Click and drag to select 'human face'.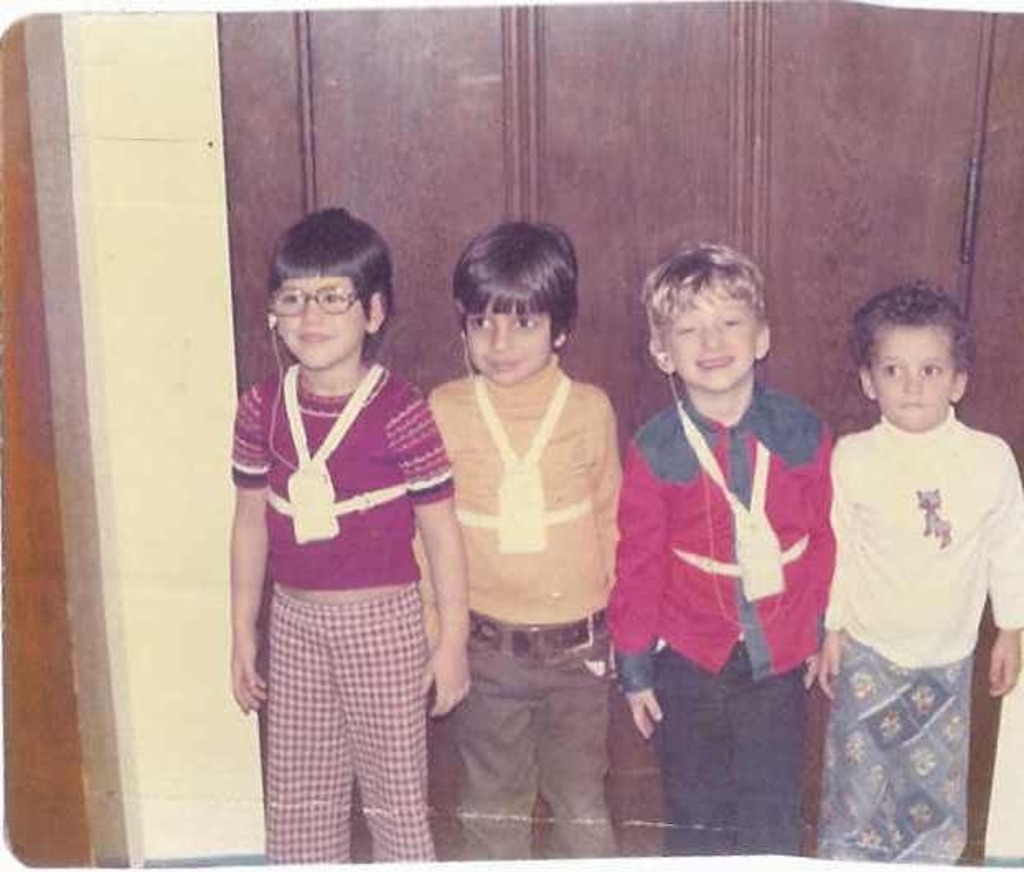
Selection: BBox(467, 312, 552, 386).
